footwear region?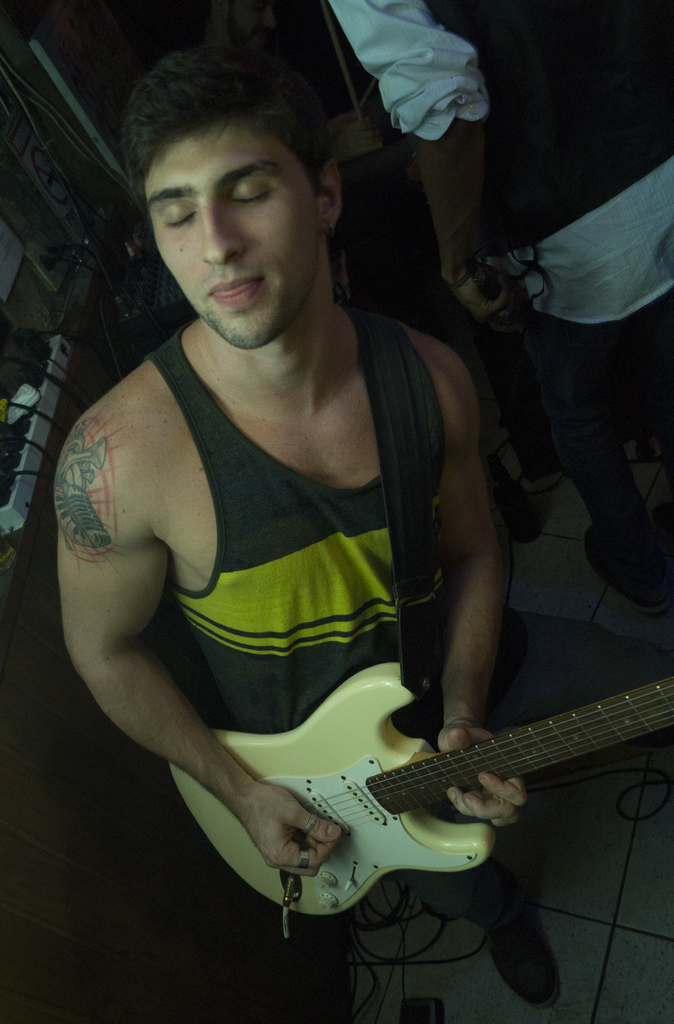
BBox(484, 908, 553, 998)
